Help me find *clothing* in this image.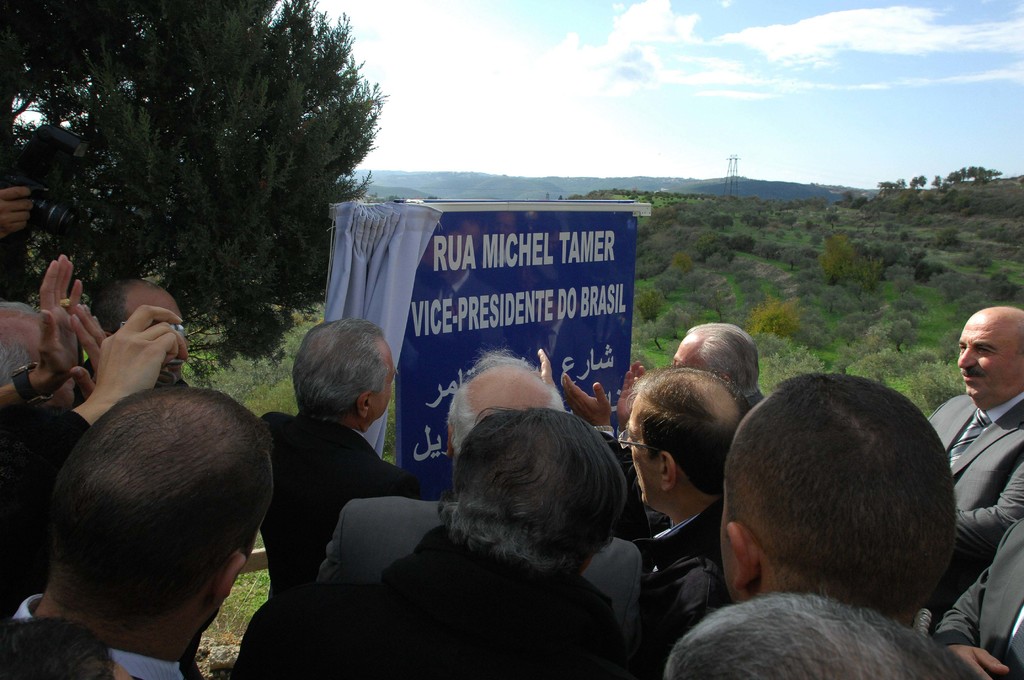
Found it: (76, 358, 96, 404).
